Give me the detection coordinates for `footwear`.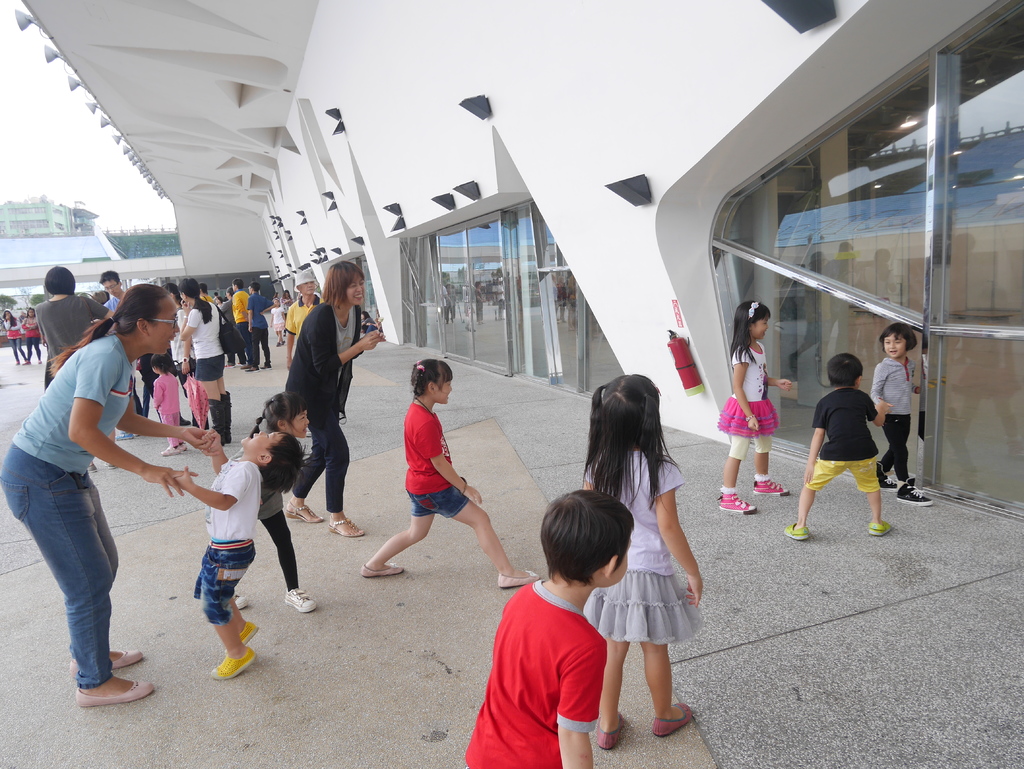
[left=117, top=426, right=134, bottom=442].
